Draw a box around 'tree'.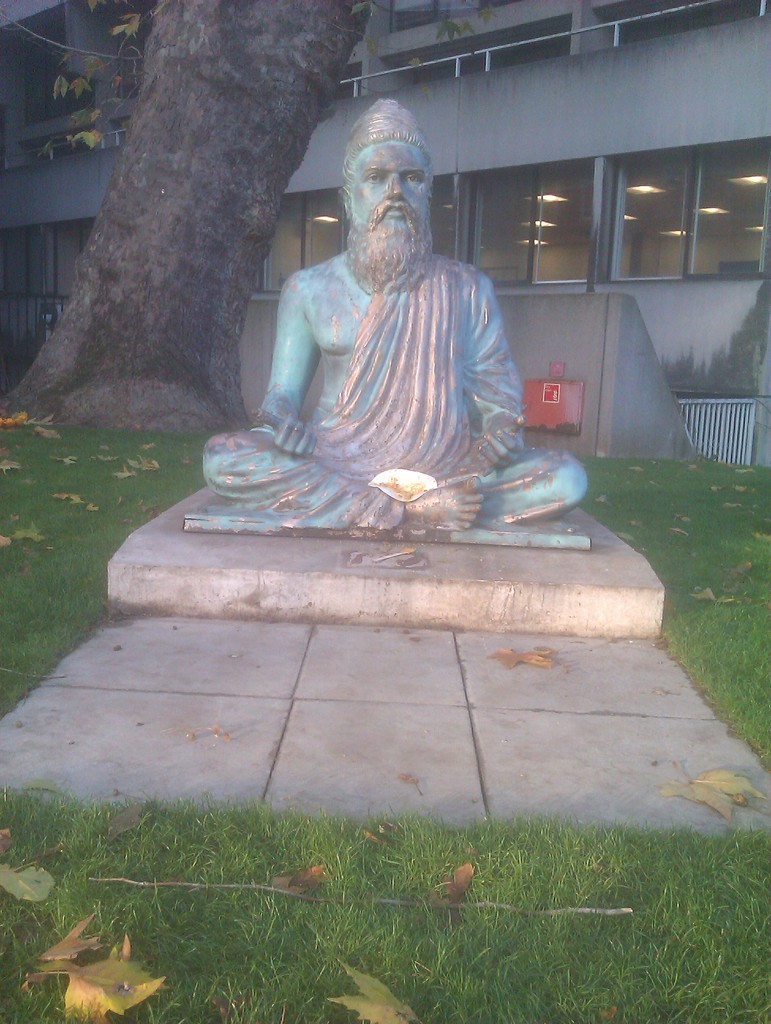
x1=3 y1=0 x2=369 y2=431.
